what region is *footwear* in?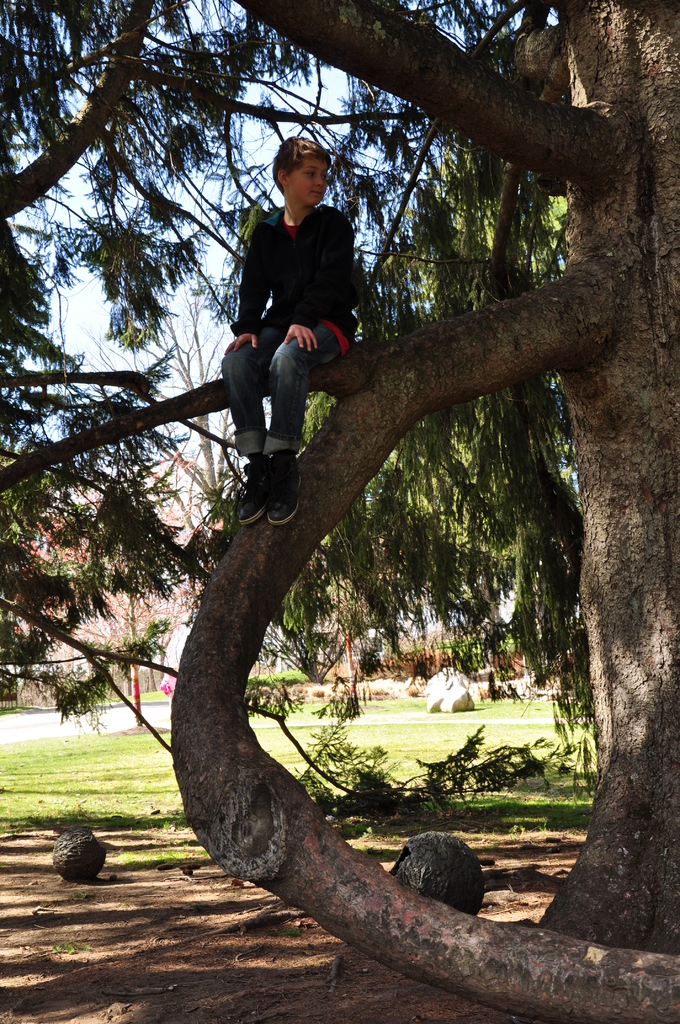
263,456,302,524.
